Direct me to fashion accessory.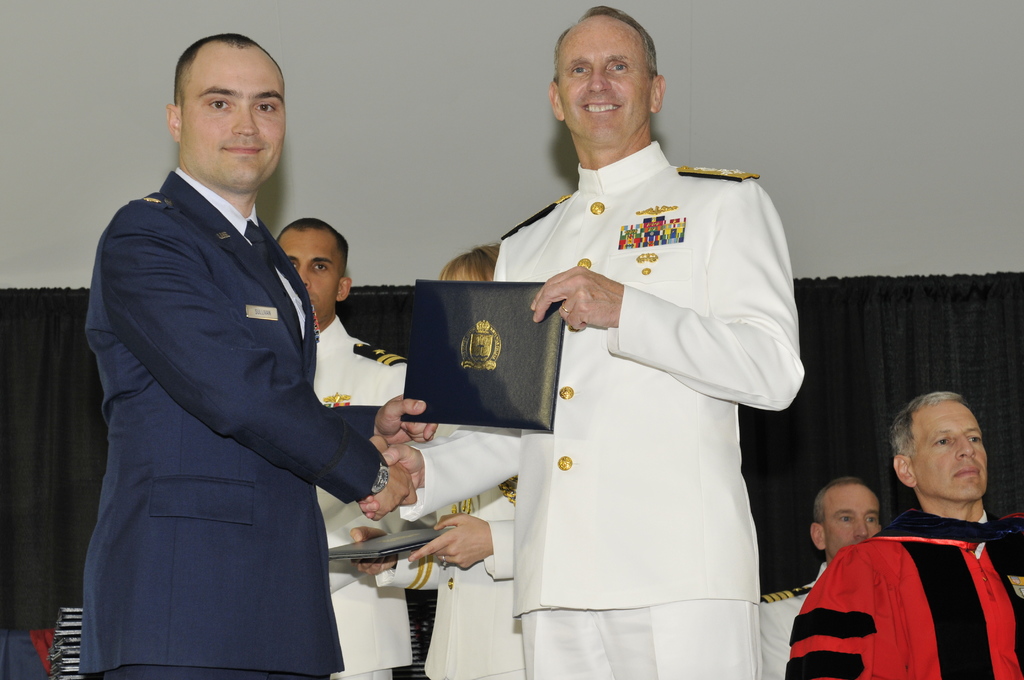
Direction: BBox(367, 452, 391, 494).
